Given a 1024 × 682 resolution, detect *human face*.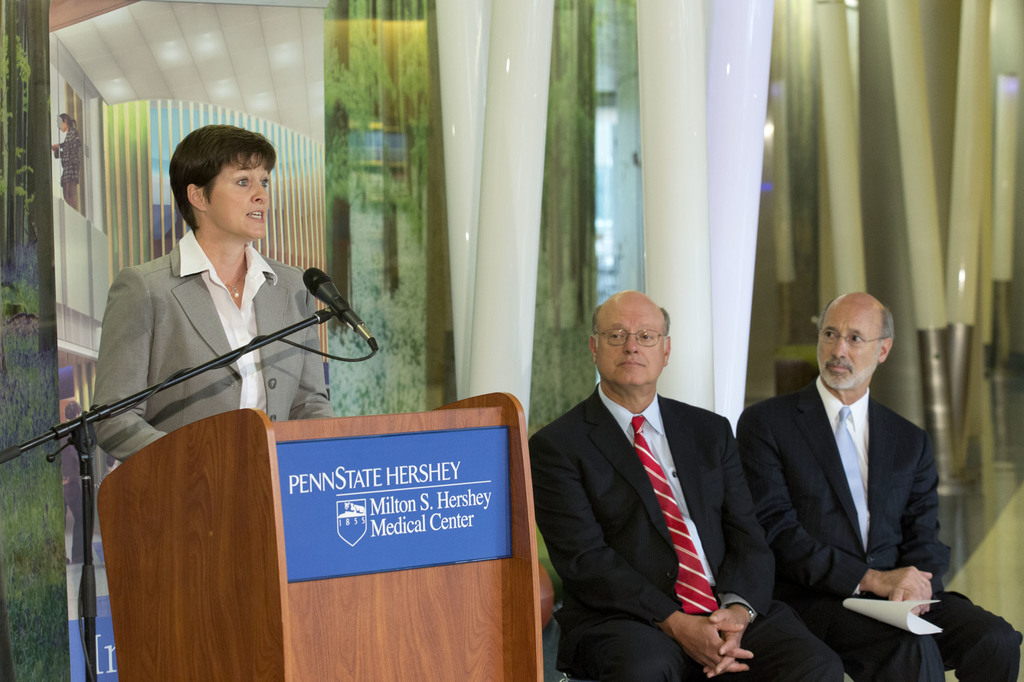
rect(202, 147, 271, 250).
